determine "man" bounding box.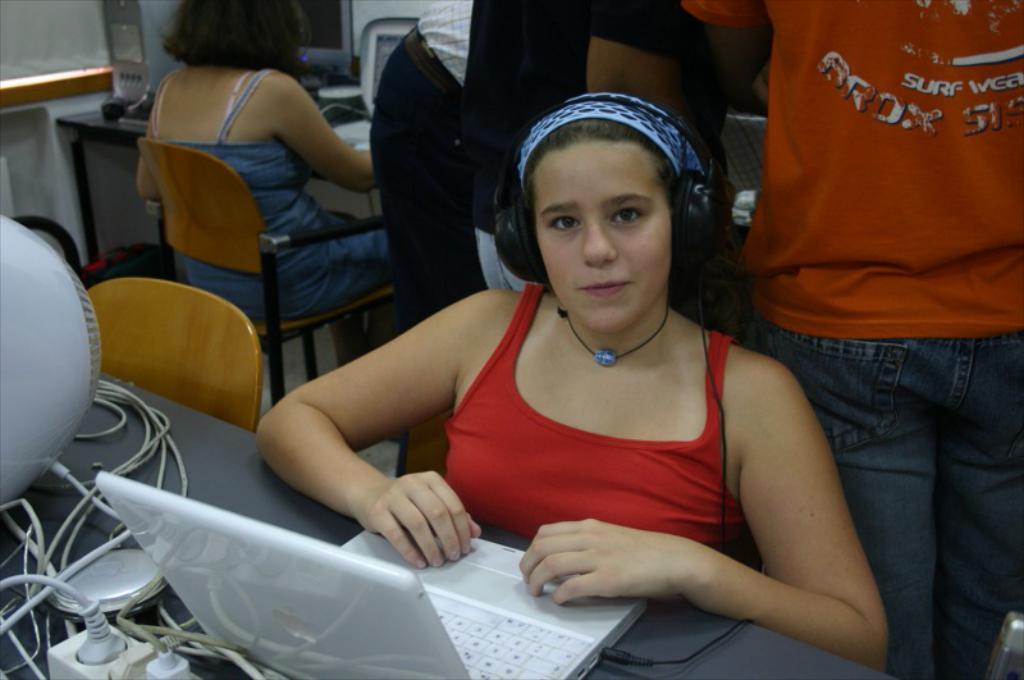
Determined: [left=680, top=0, right=1023, bottom=679].
